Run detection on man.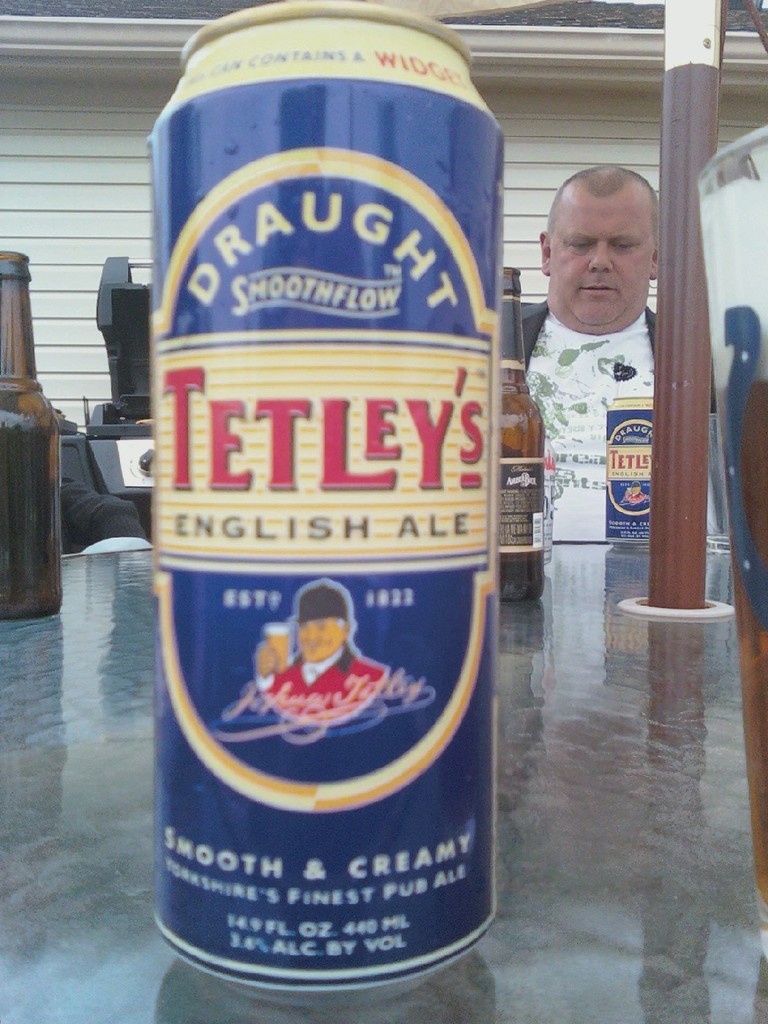
Result: 519:154:709:548.
